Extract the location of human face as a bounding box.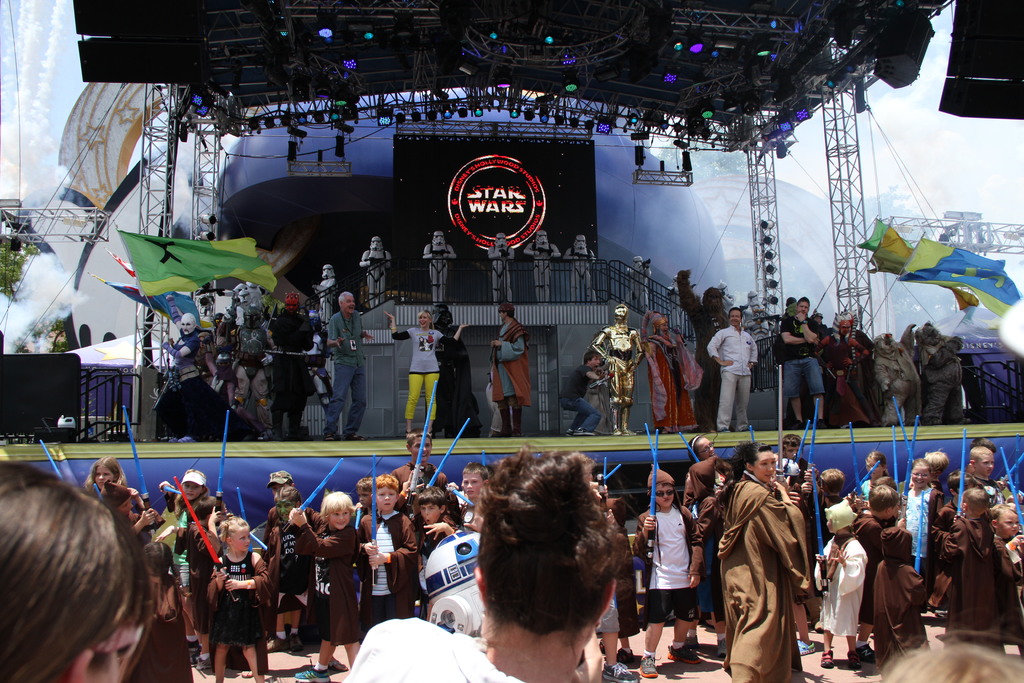
[272,482,286,496].
